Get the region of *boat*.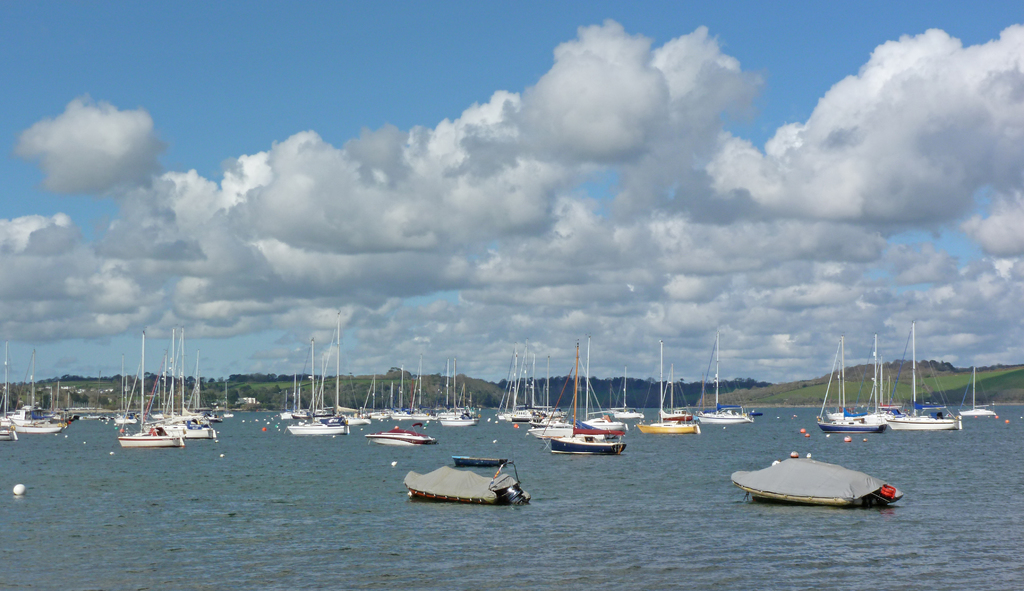
BBox(205, 409, 221, 422).
